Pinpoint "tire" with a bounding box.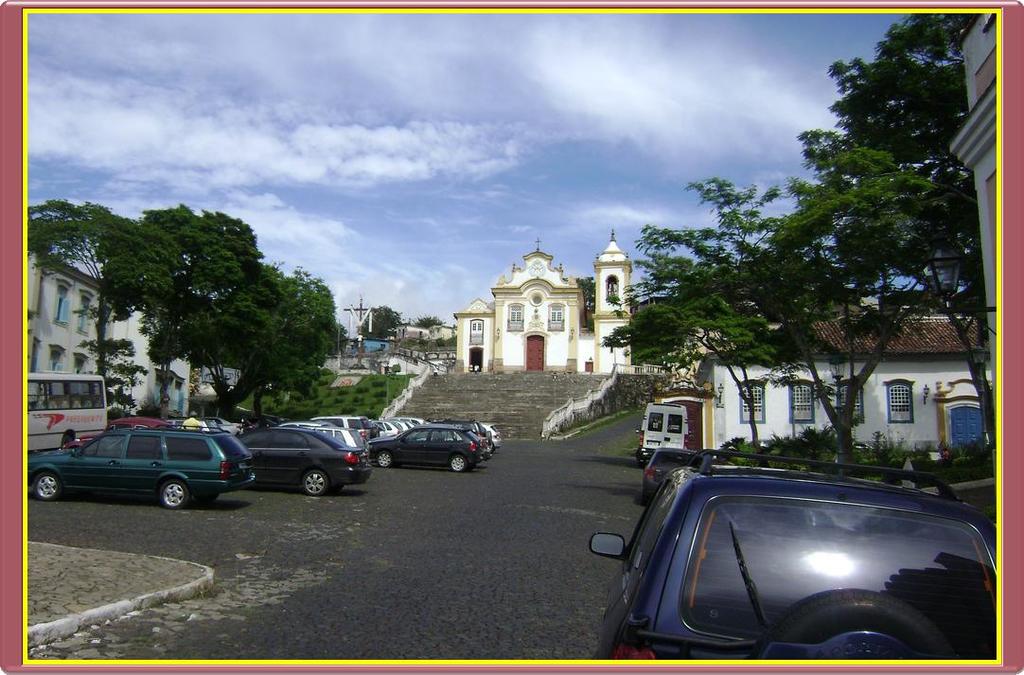
(left=30, top=468, right=62, bottom=498).
